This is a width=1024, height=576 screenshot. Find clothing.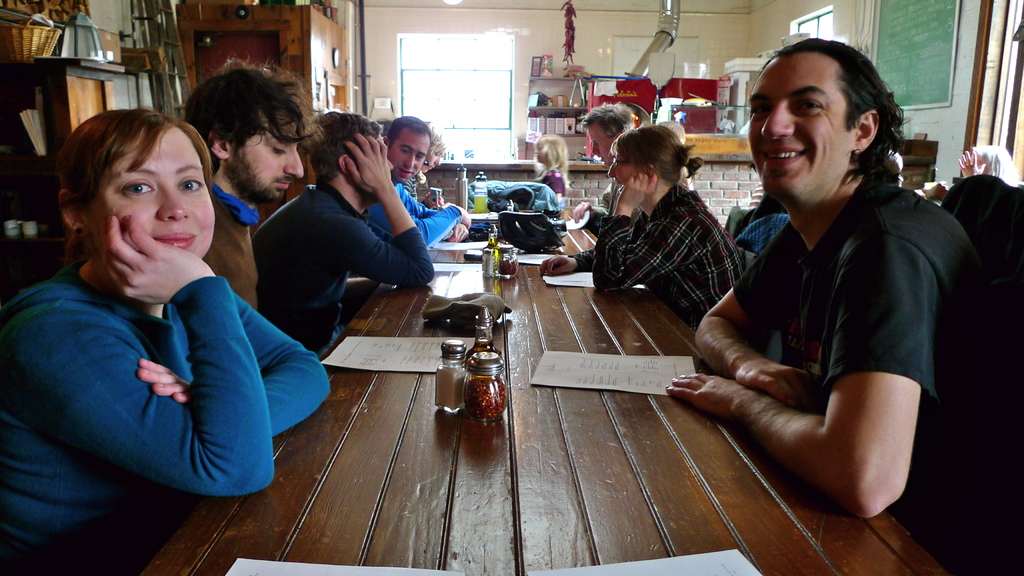
Bounding box: box=[191, 178, 262, 308].
